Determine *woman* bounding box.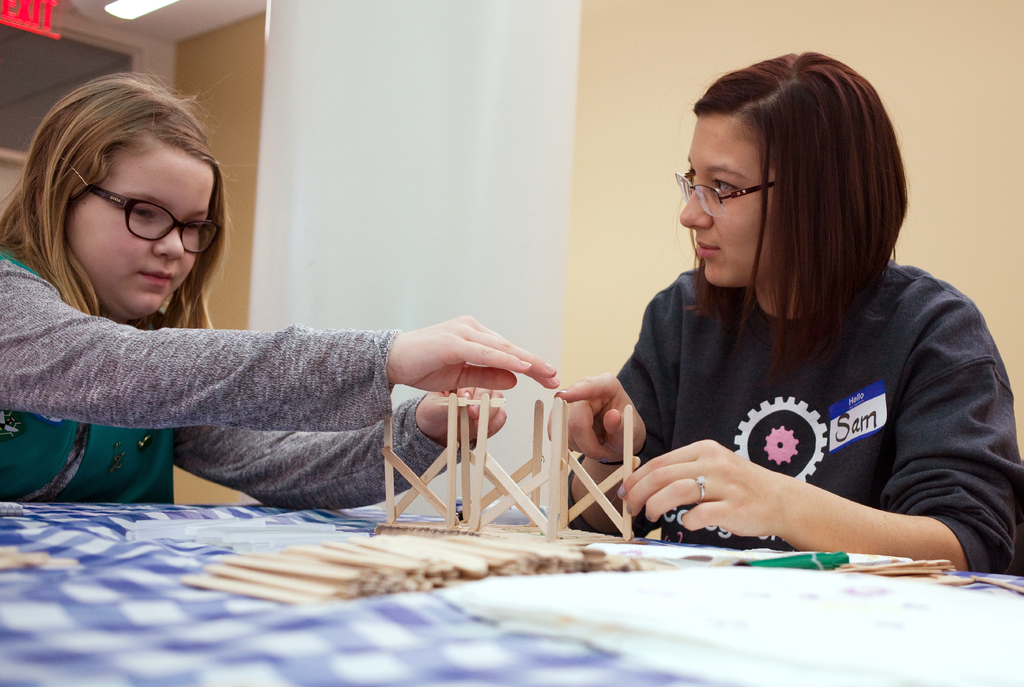
Determined: pyautogui.locateOnScreen(412, 85, 946, 627).
